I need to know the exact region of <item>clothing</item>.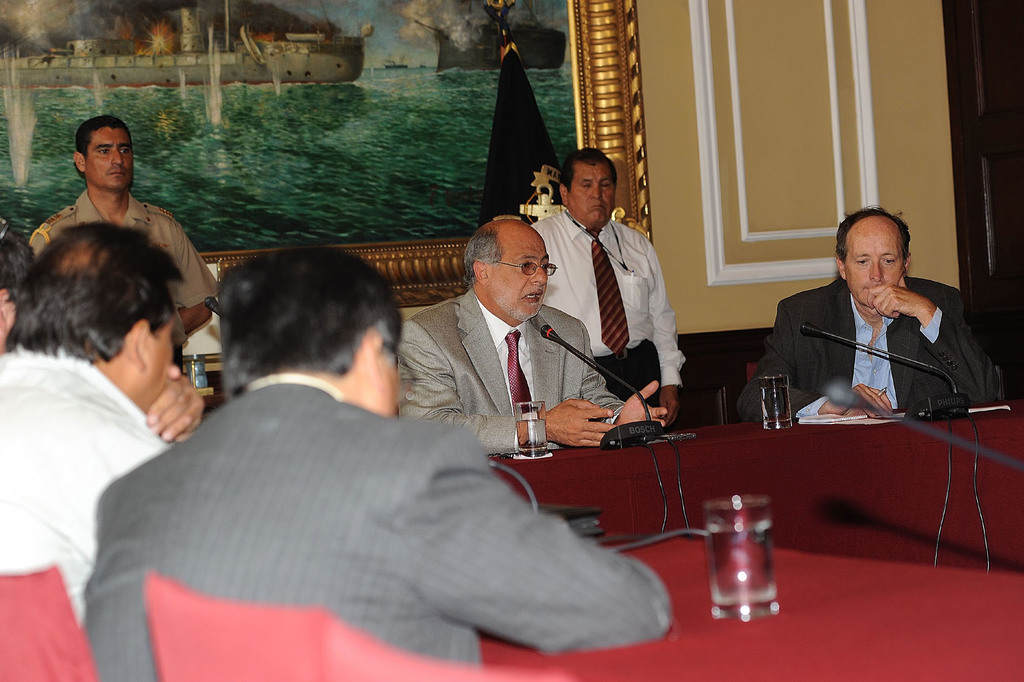
Region: {"left": 736, "top": 268, "right": 1007, "bottom": 419}.
